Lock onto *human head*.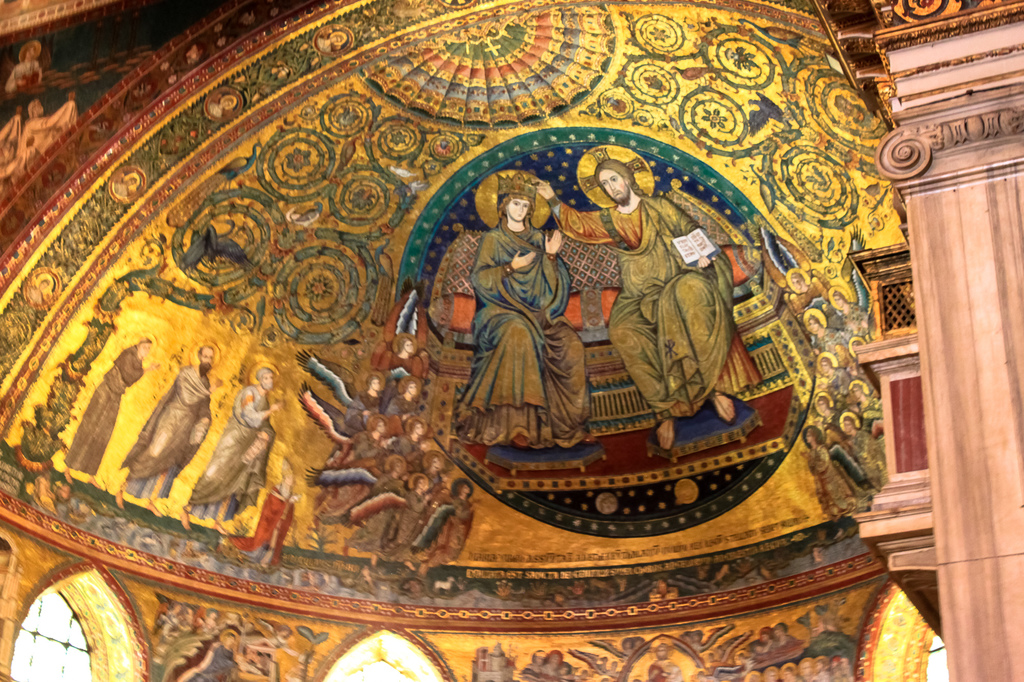
Locked: {"x1": 803, "y1": 314, "x2": 822, "y2": 333}.
